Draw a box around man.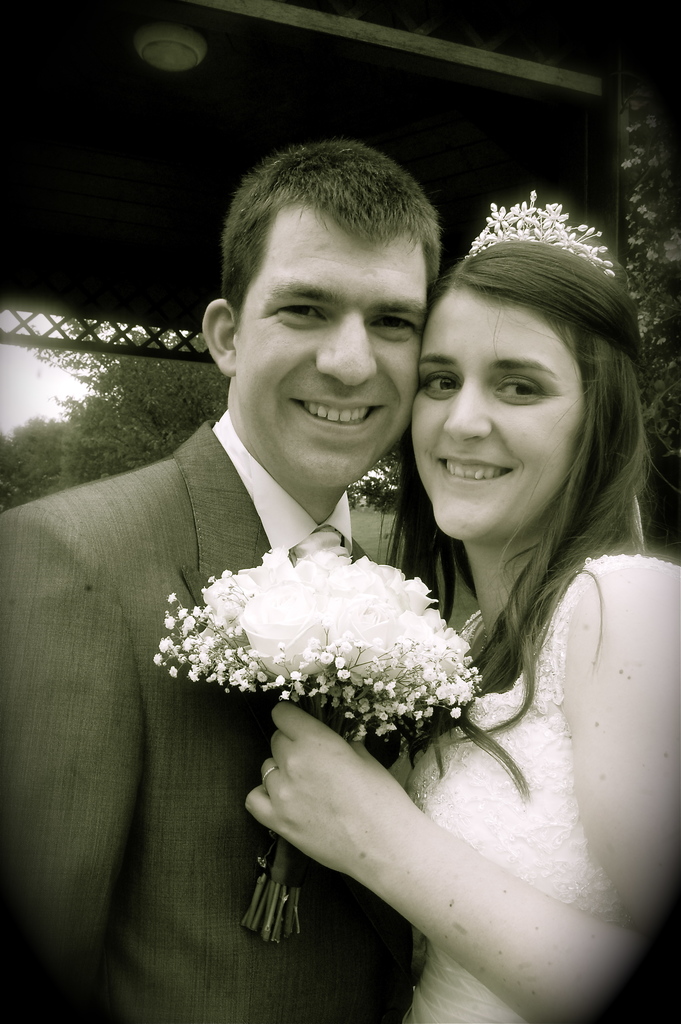
x1=0, y1=137, x2=409, y2=1023.
